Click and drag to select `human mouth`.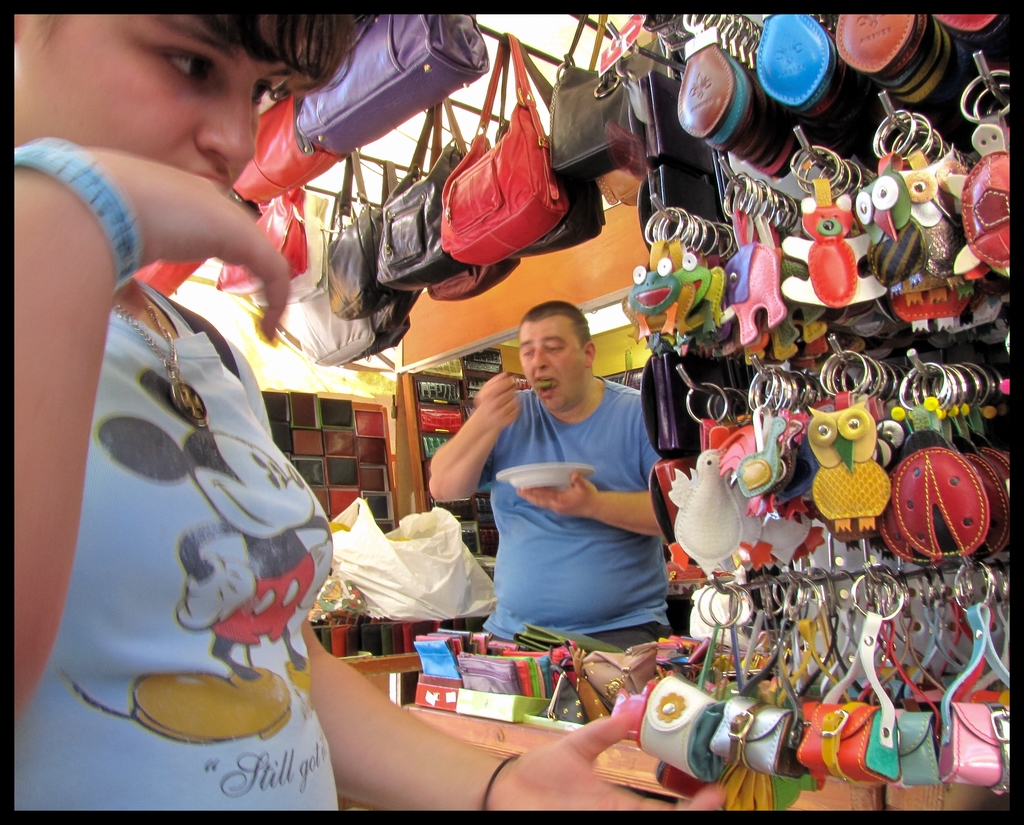
Selection: (535,373,562,398).
